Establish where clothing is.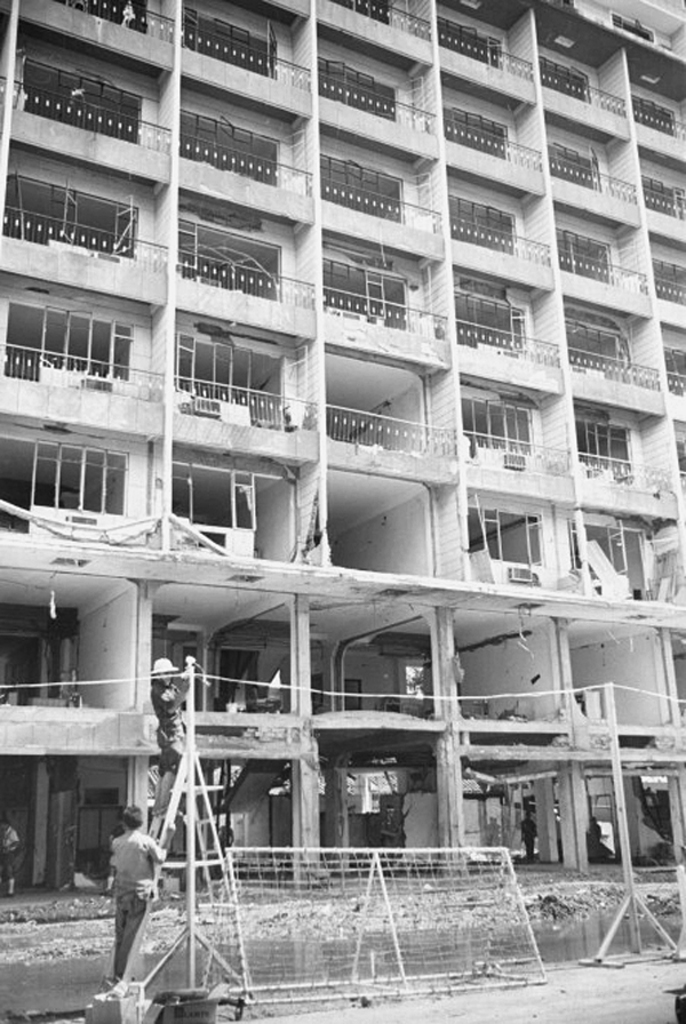
Established at x1=376, y1=818, x2=393, y2=856.
